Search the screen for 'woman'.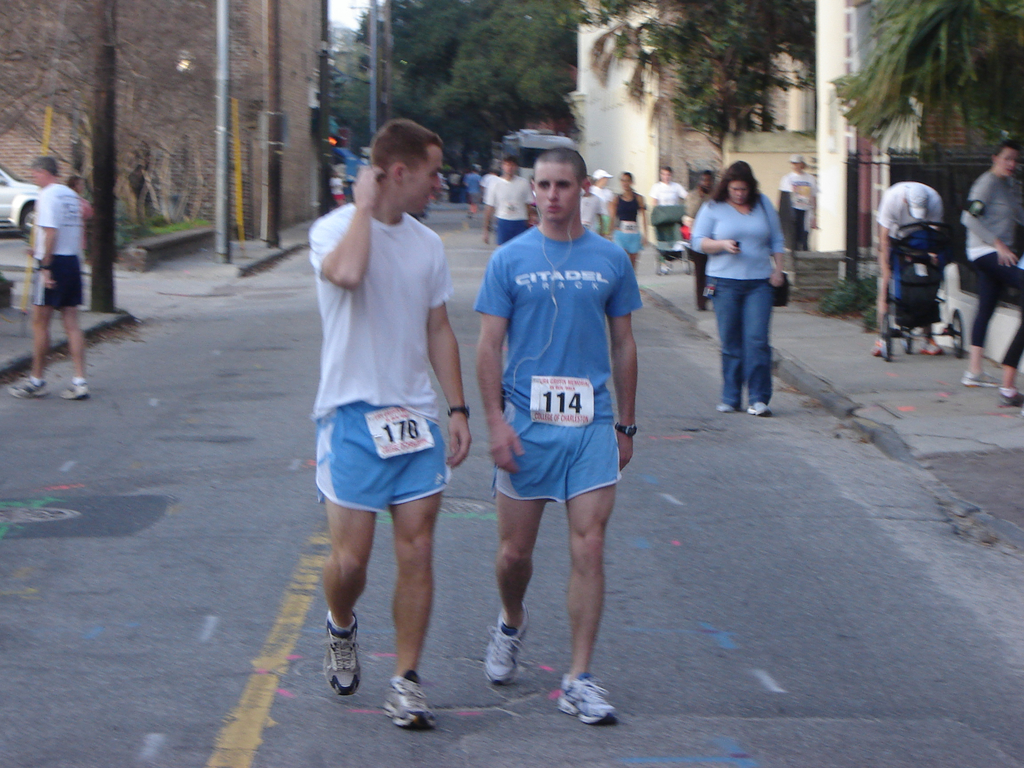
Found at 781, 156, 817, 251.
